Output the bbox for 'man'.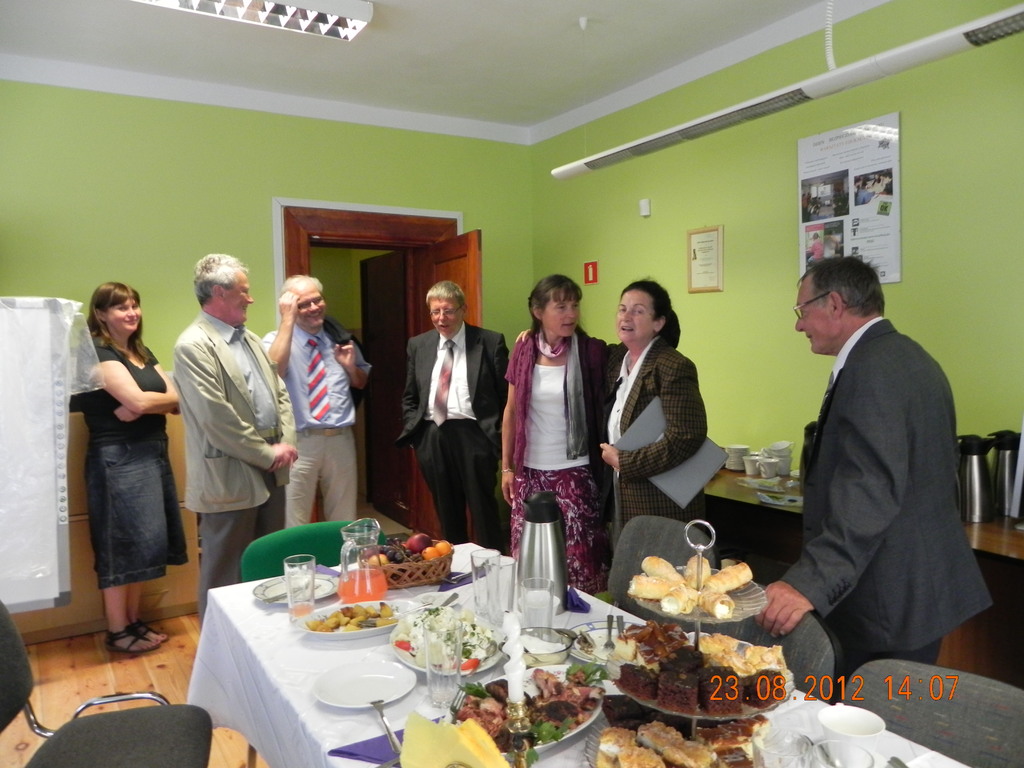
crop(260, 275, 371, 526).
